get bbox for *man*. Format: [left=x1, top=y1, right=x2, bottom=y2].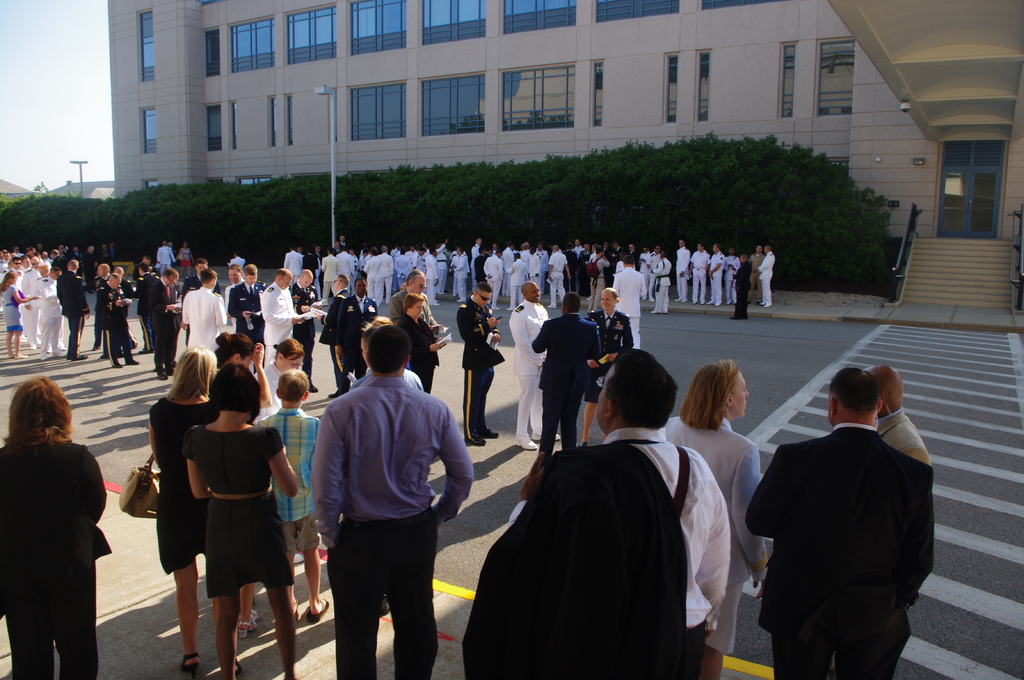
[left=296, top=317, right=465, bottom=678].
